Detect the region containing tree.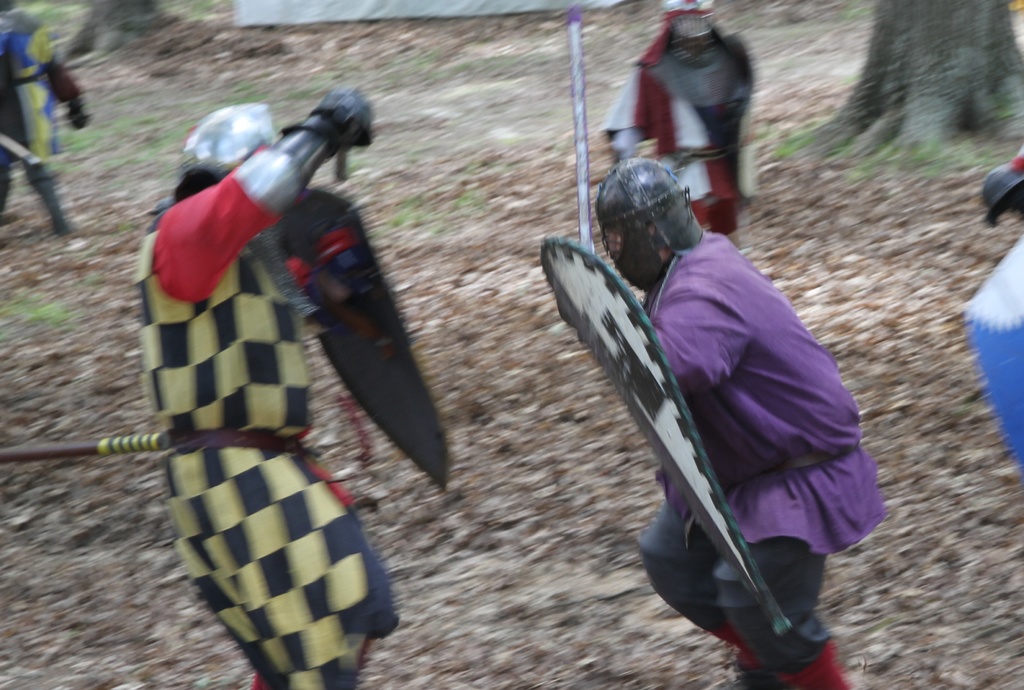
l=796, t=0, r=1023, b=181.
